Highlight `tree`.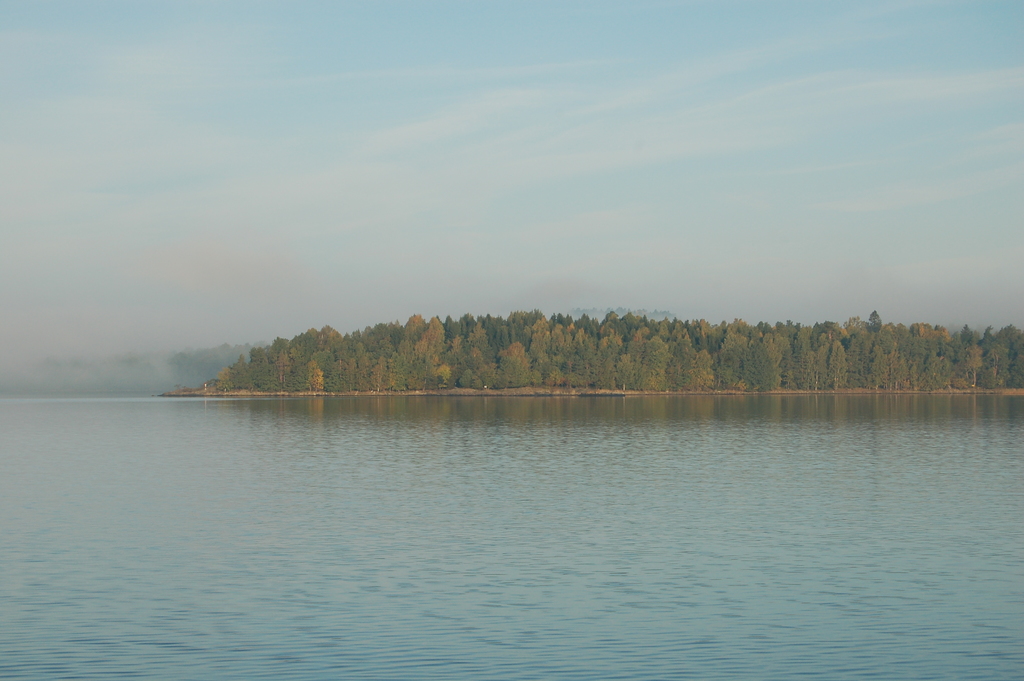
Highlighted region: x1=806, y1=332, x2=840, y2=384.
